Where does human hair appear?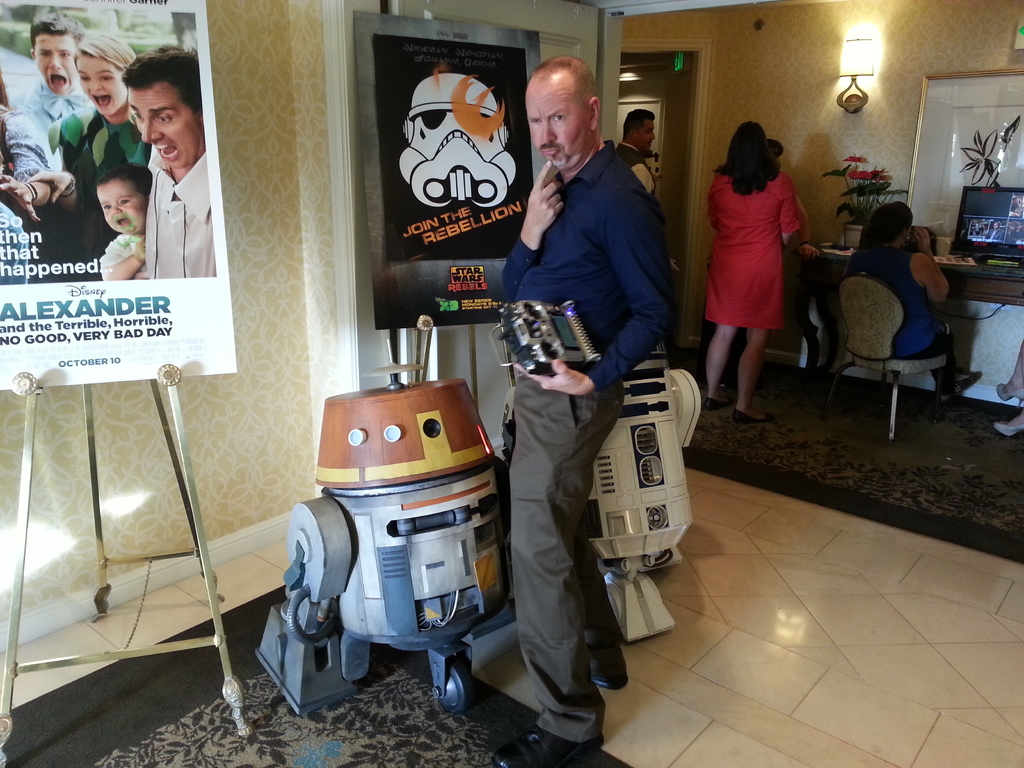
Appears at (x1=847, y1=200, x2=909, y2=284).
